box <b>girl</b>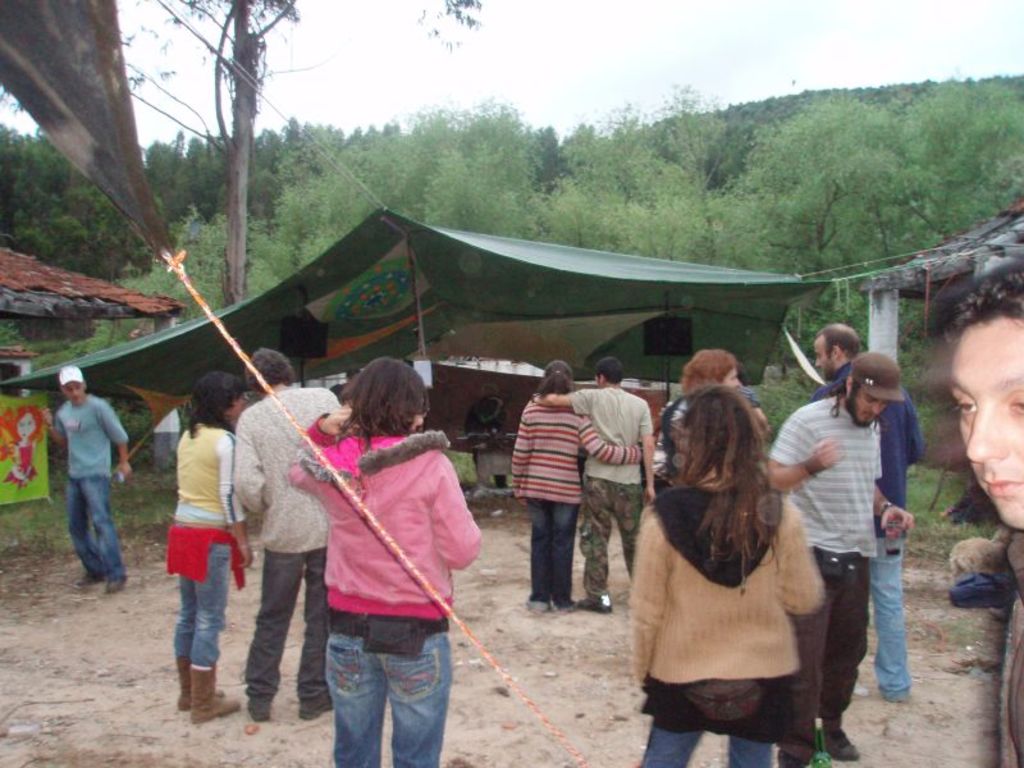
x1=164 y1=367 x2=255 y2=732
